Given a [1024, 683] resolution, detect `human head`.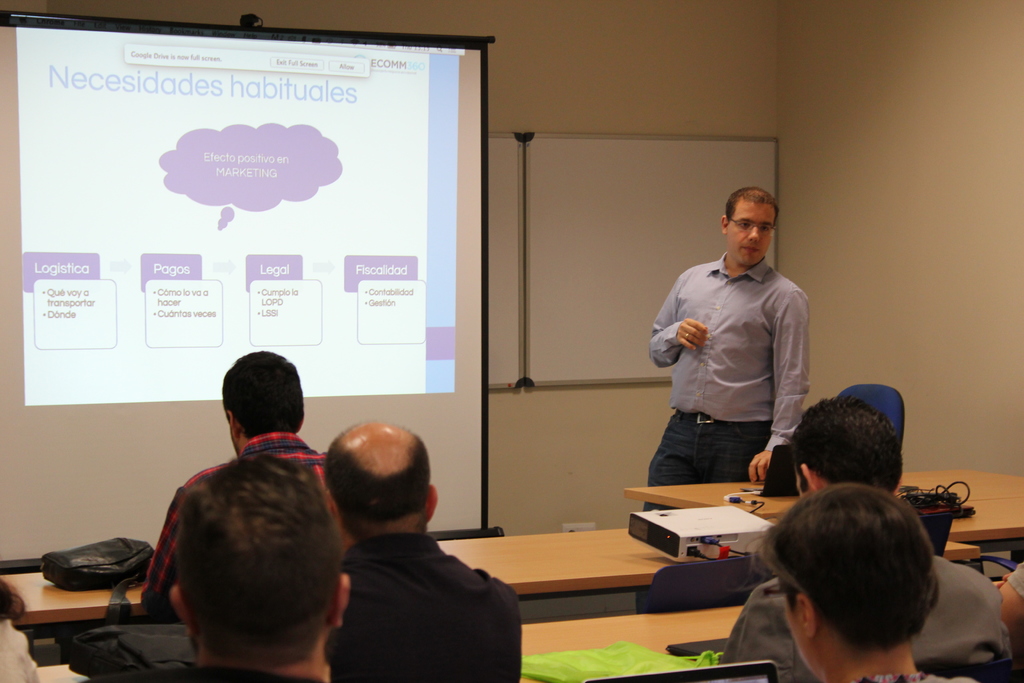
717, 184, 780, 269.
